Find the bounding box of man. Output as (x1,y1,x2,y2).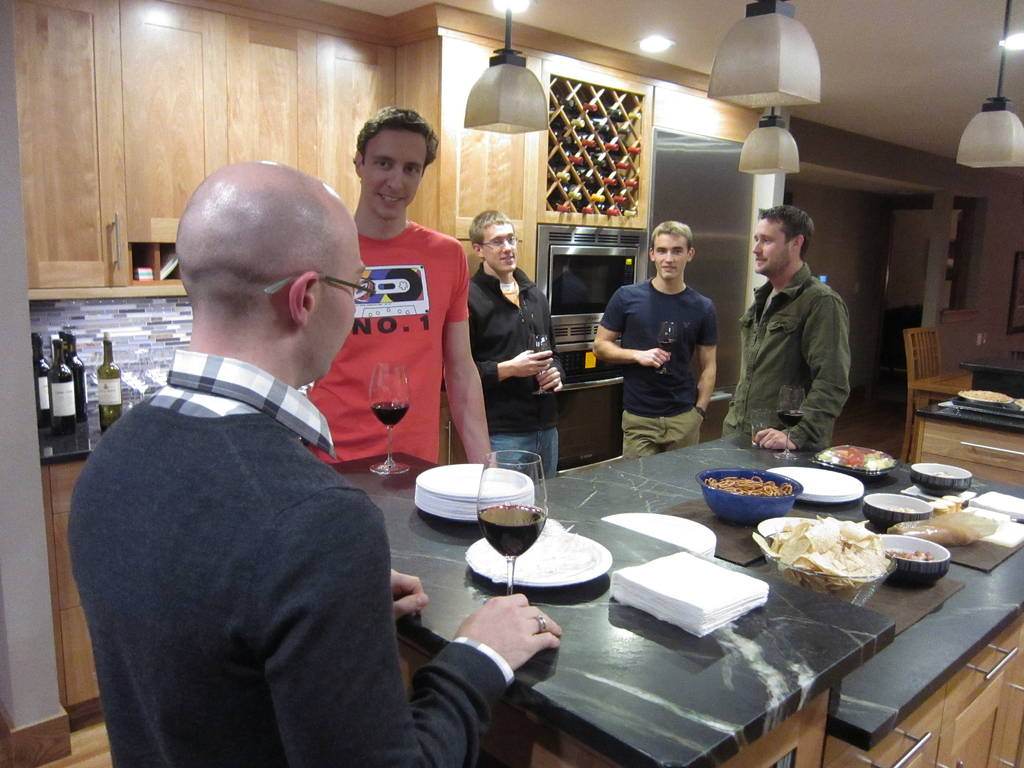
(467,209,559,479).
